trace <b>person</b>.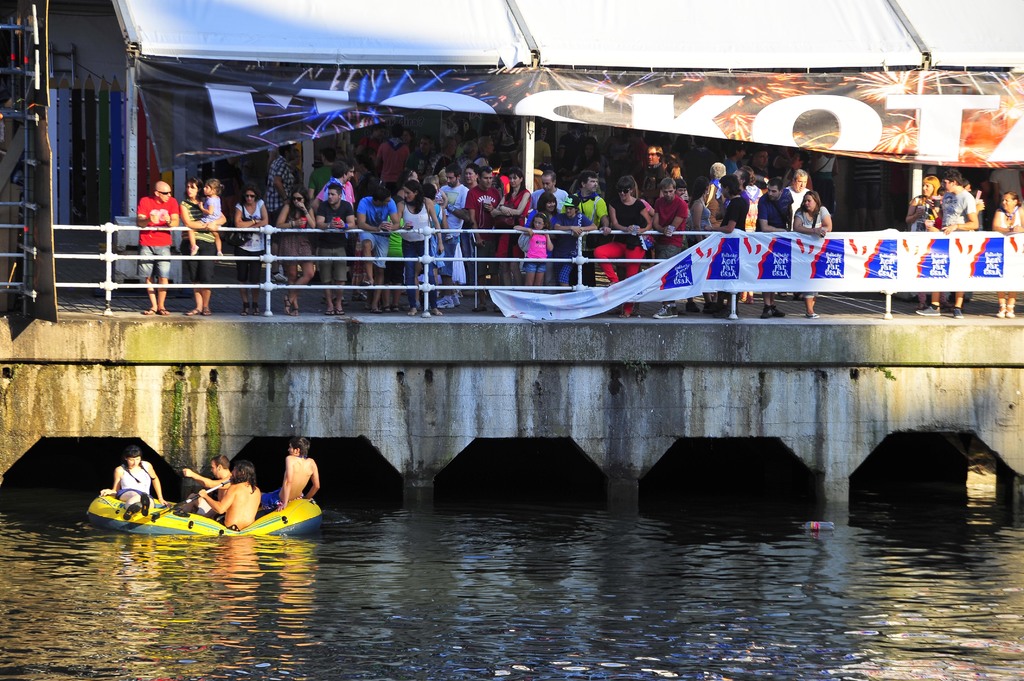
Traced to bbox=(959, 173, 994, 301).
